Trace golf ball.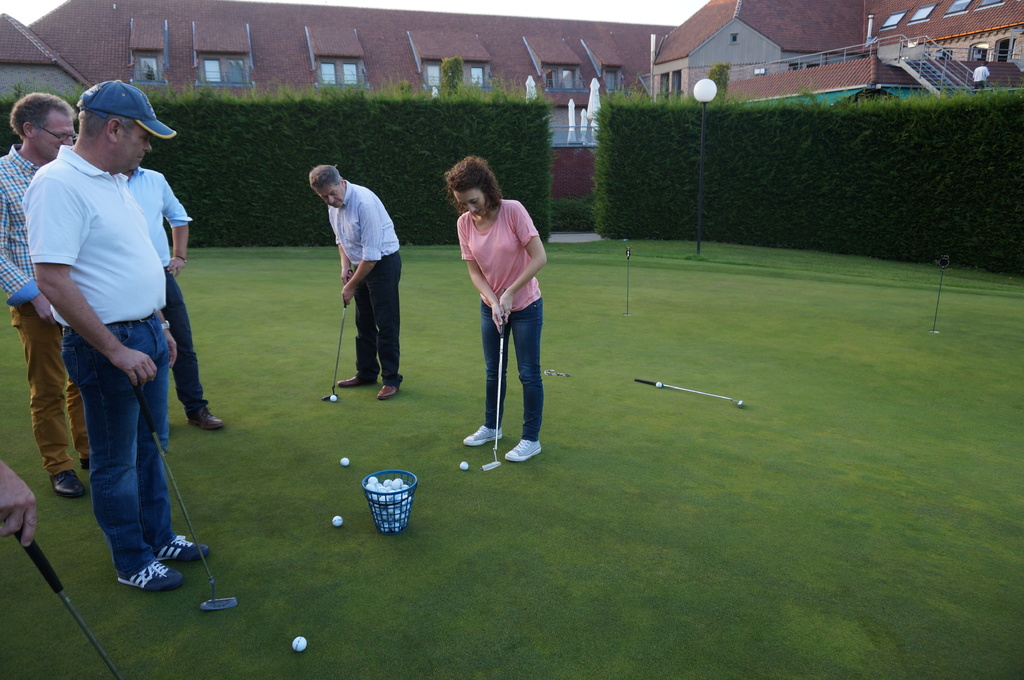
Traced to <region>460, 461, 467, 471</region>.
